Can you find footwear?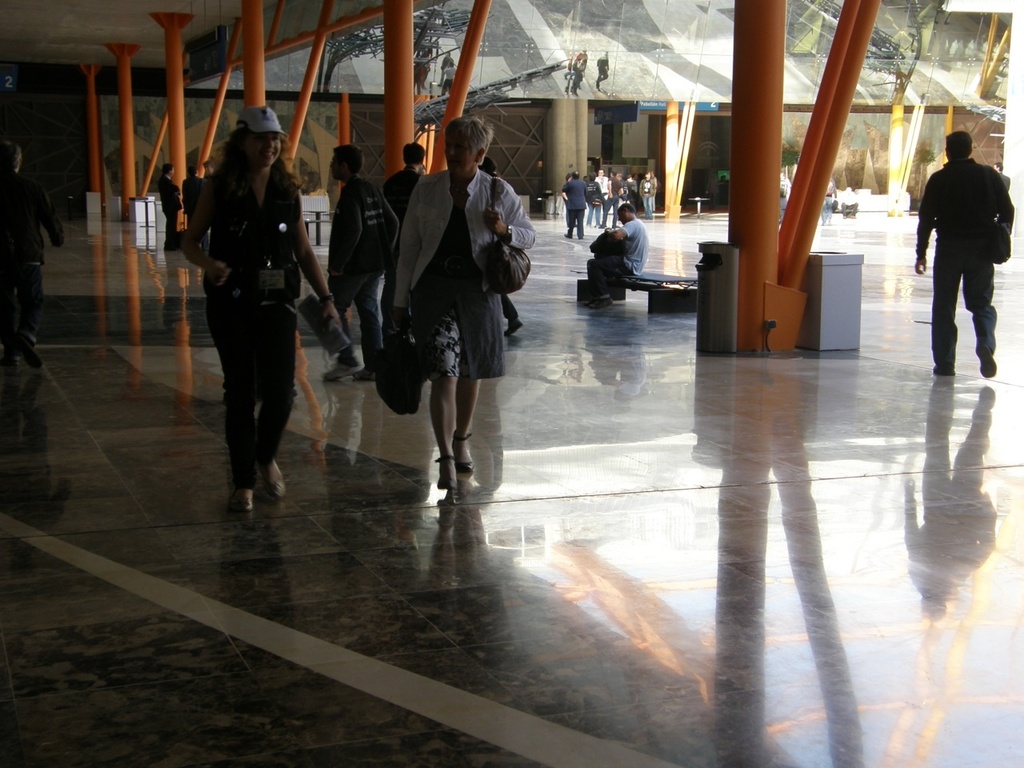
Yes, bounding box: 505:318:525:338.
